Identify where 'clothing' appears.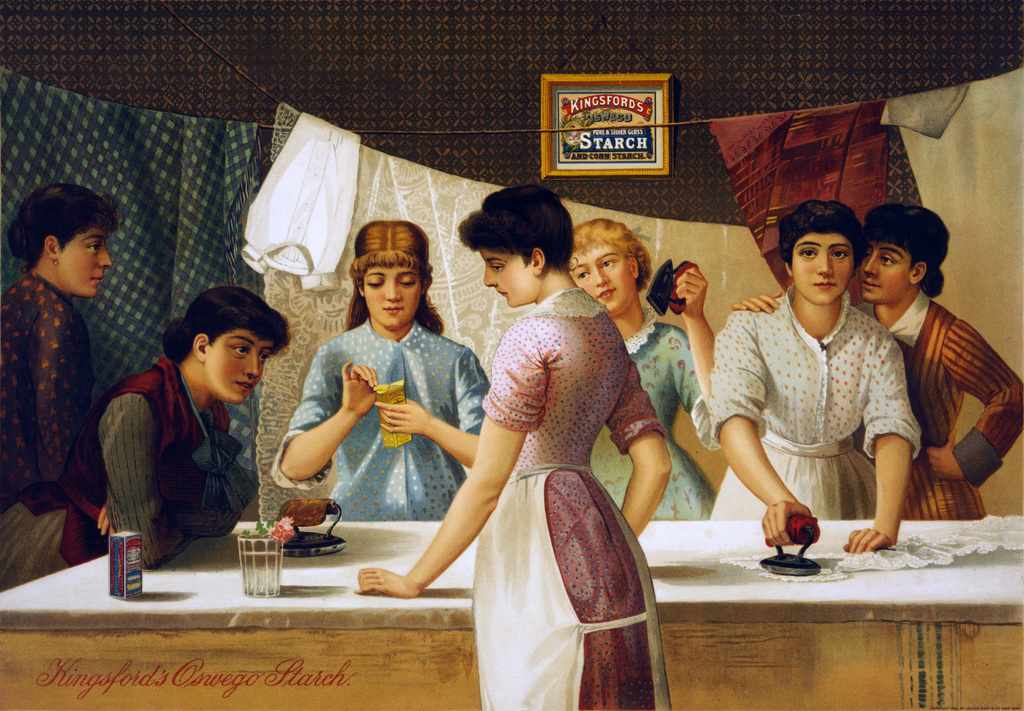
Appears at select_region(853, 285, 1023, 521).
